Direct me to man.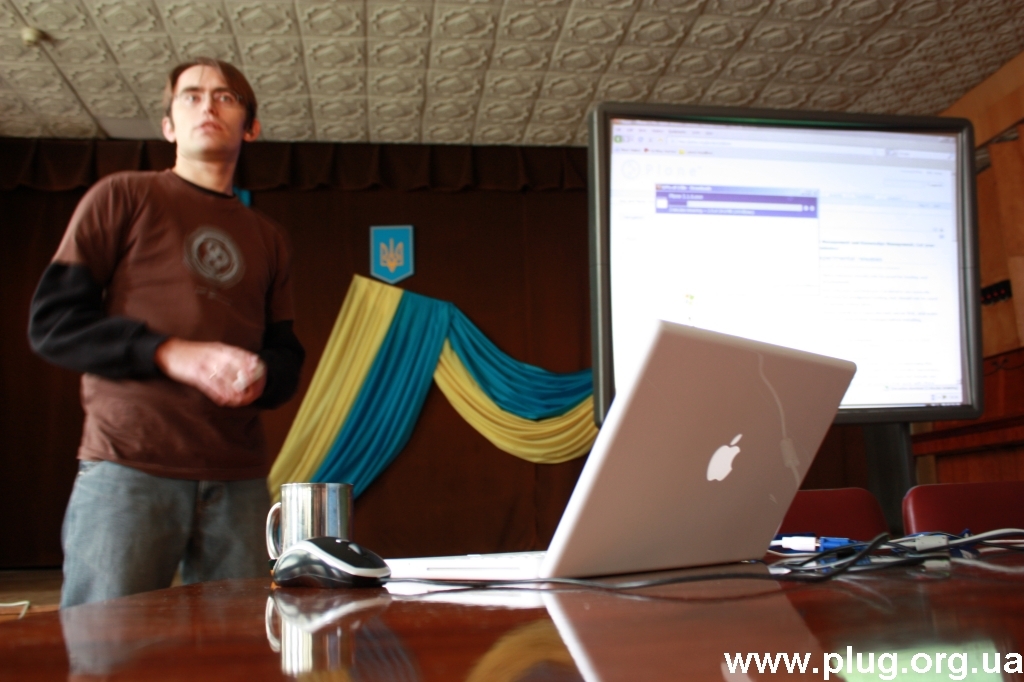
Direction: 36, 55, 318, 634.
